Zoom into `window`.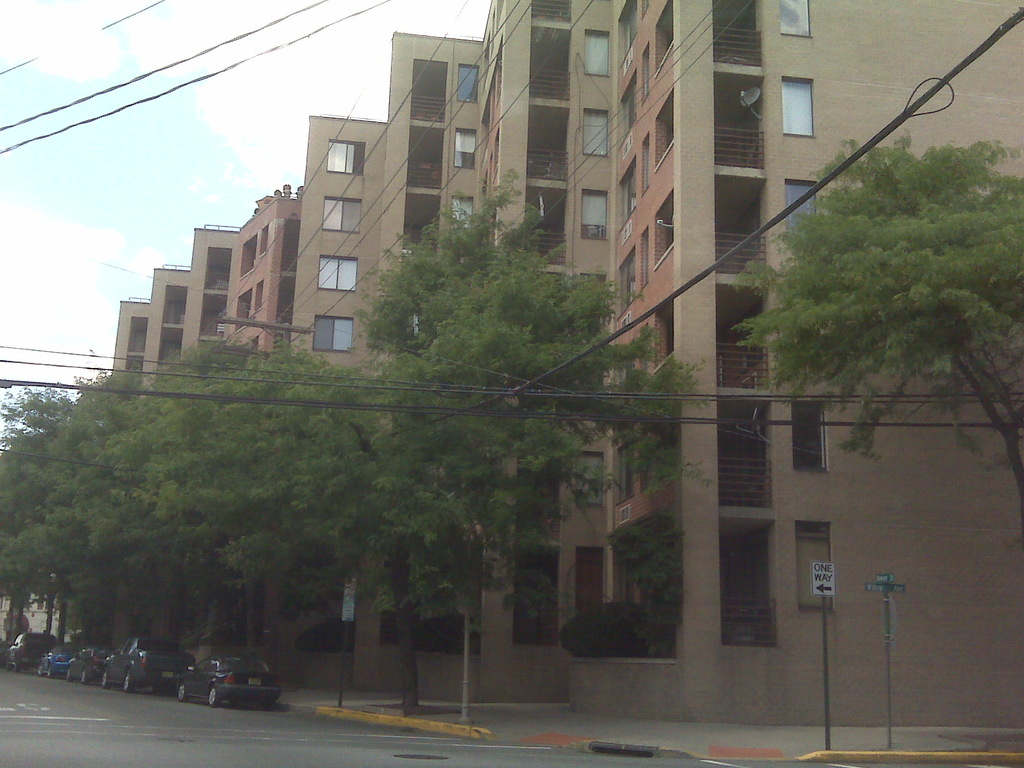
Zoom target: 577 101 612 159.
